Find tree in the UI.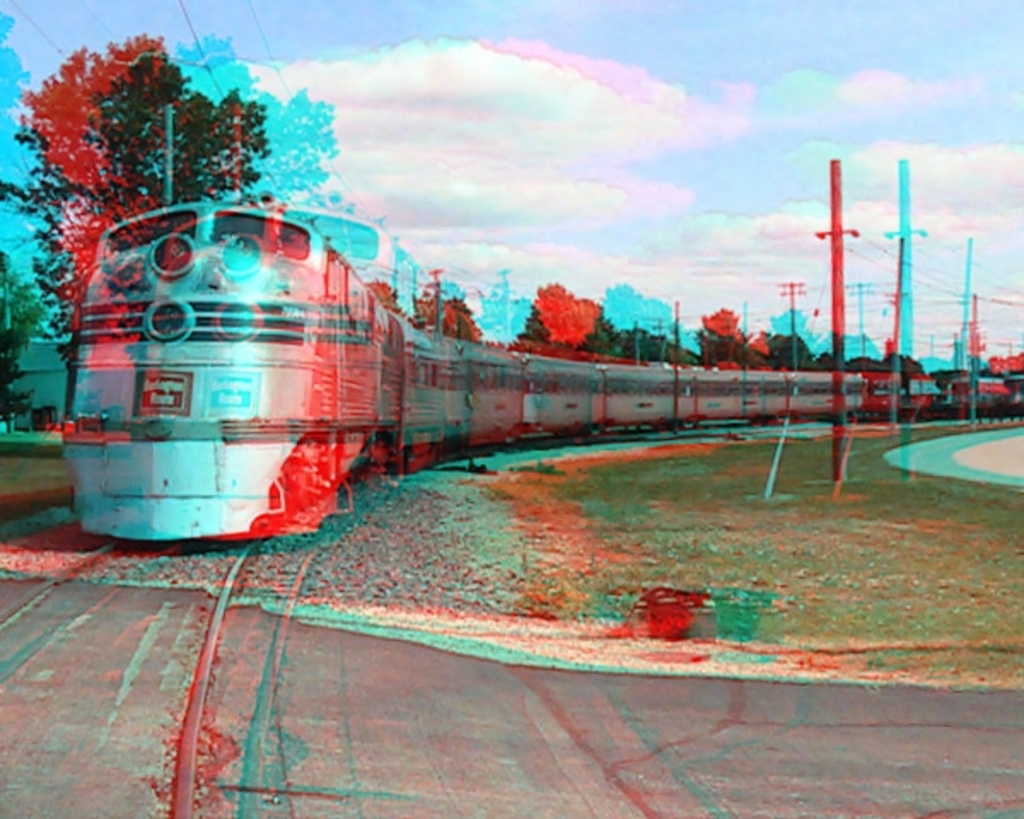
UI element at Rect(415, 285, 483, 338).
